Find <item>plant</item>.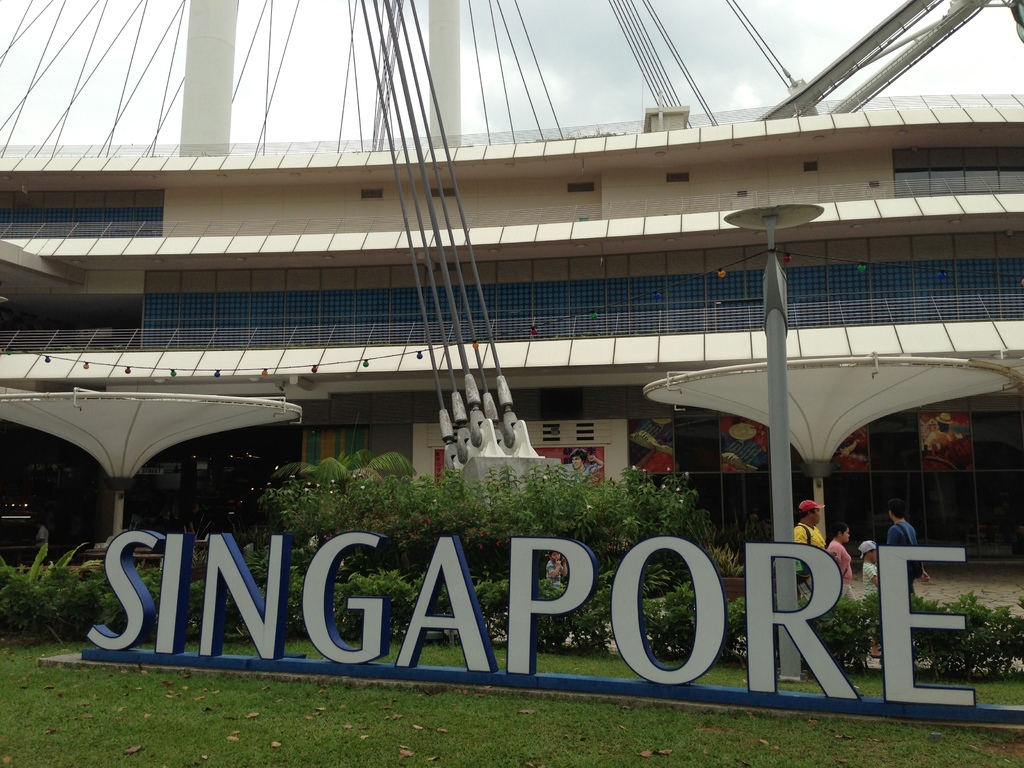
139/555/157/605.
